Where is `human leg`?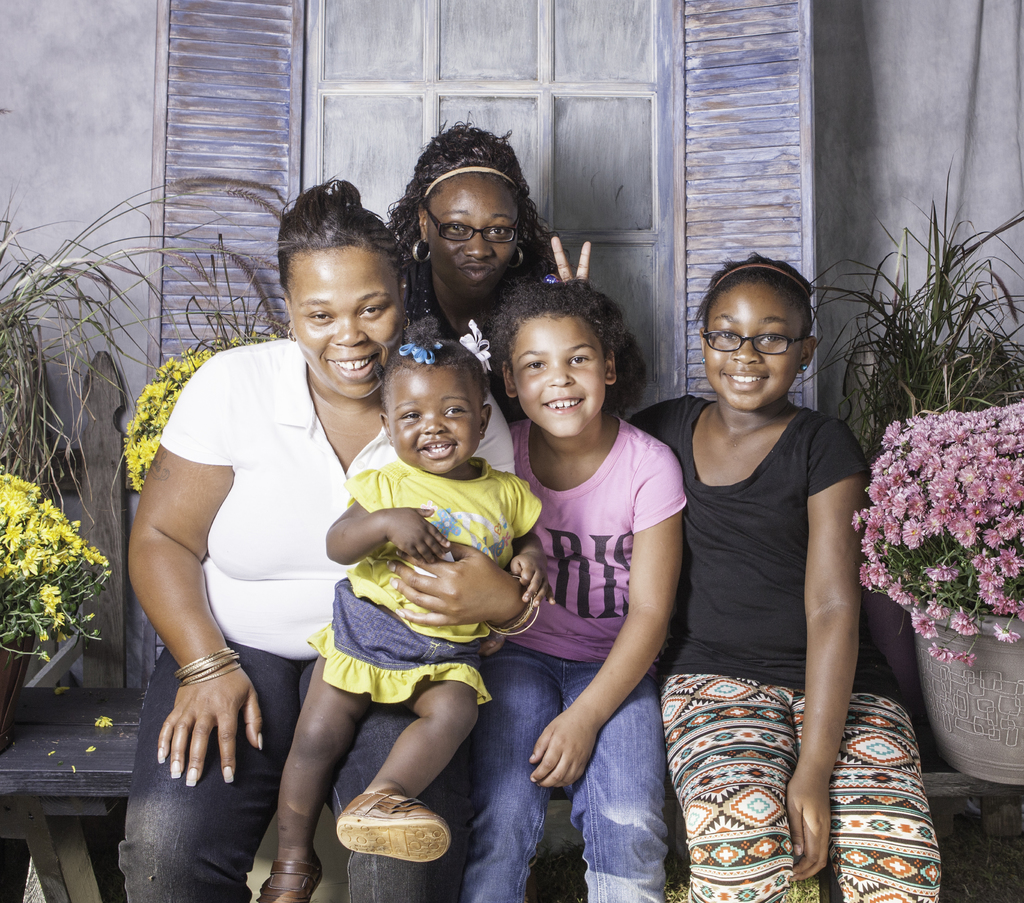
region(458, 642, 566, 902).
